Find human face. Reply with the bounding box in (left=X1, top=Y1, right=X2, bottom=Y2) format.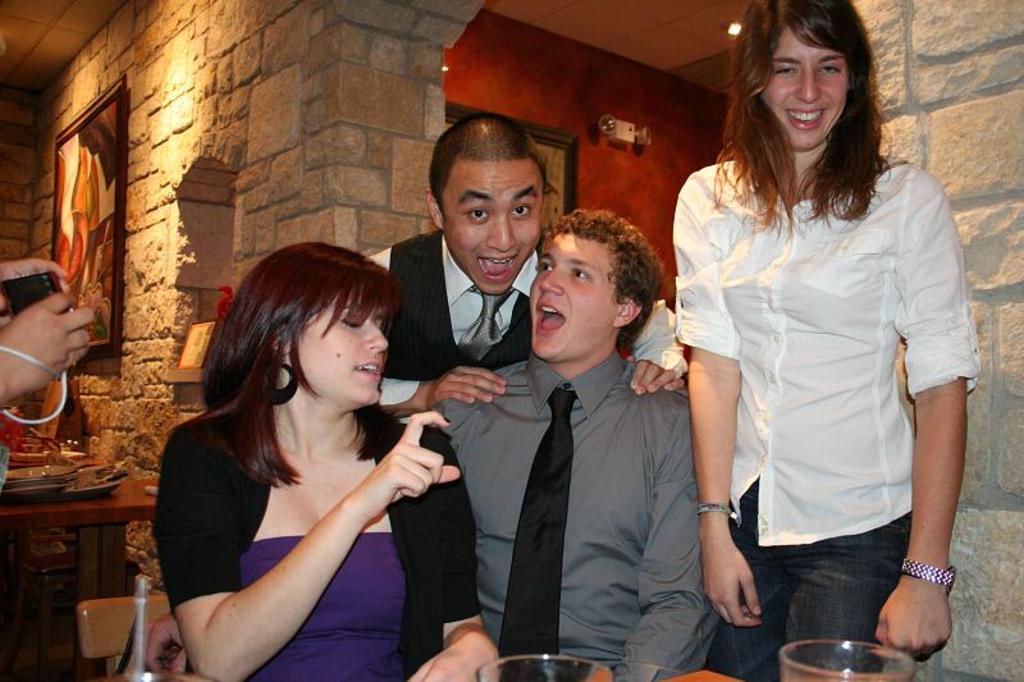
(left=527, top=232, right=618, bottom=360).
